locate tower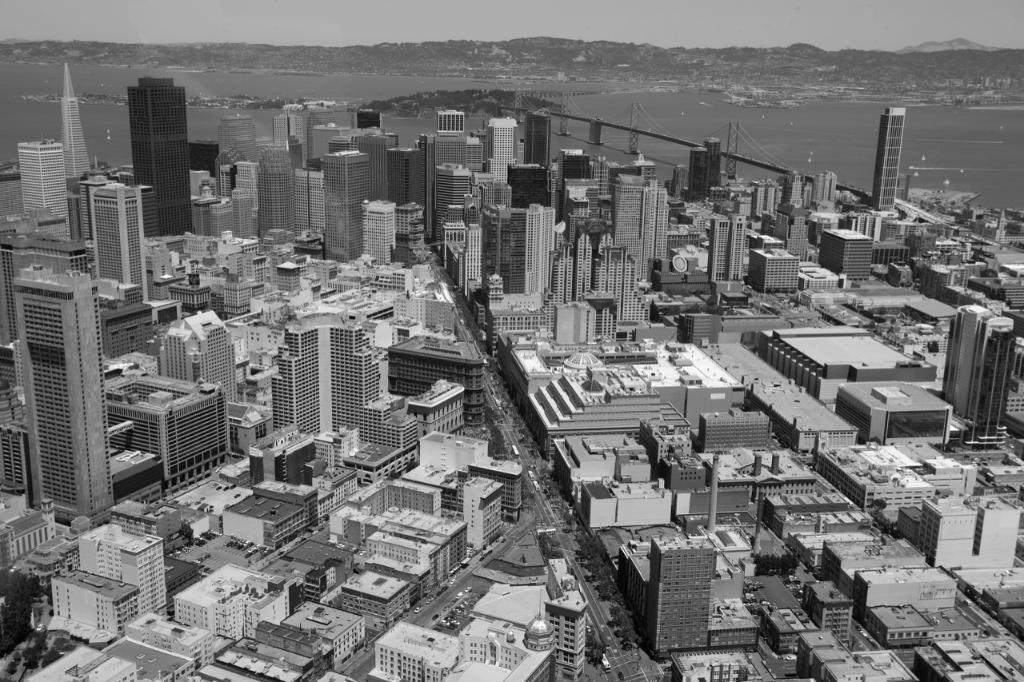
detection(682, 141, 710, 202)
